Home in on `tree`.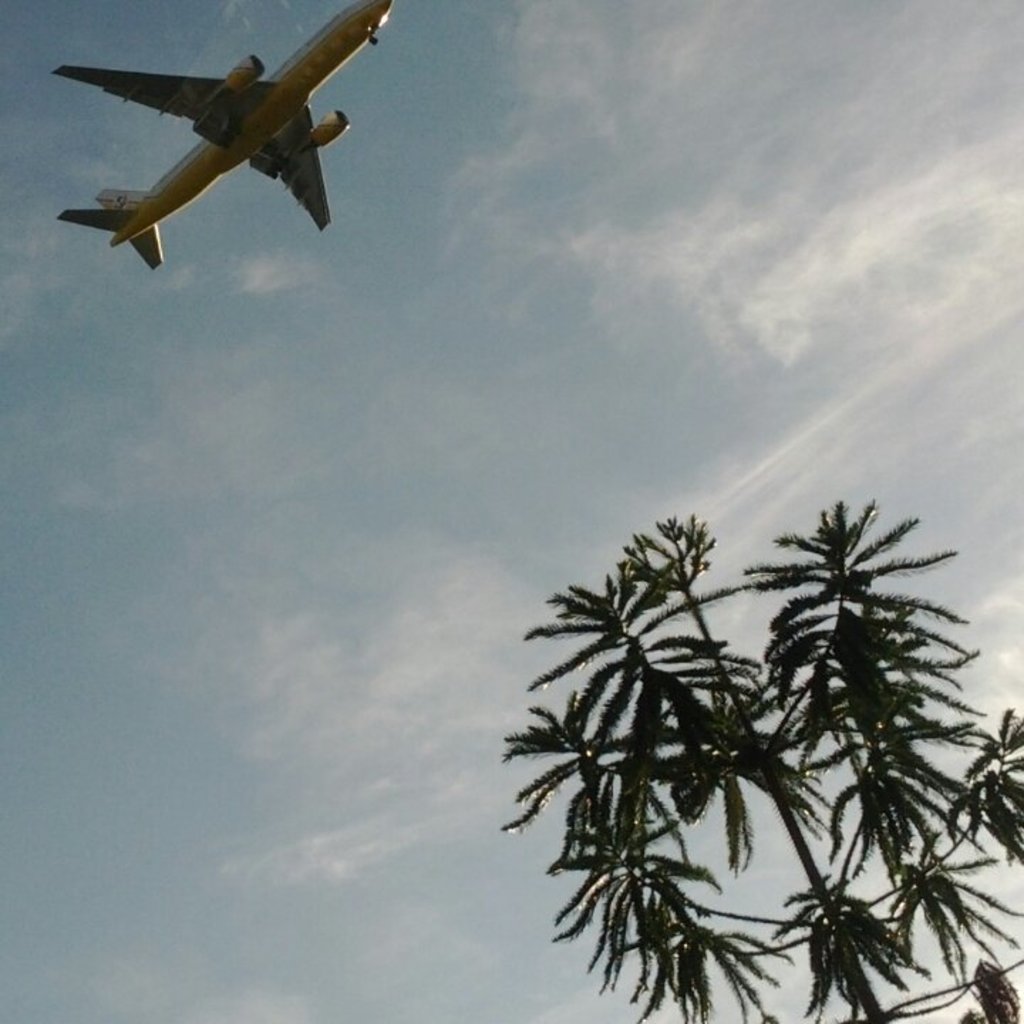
Homed in at [x1=488, y1=501, x2=1023, y2=1023].
